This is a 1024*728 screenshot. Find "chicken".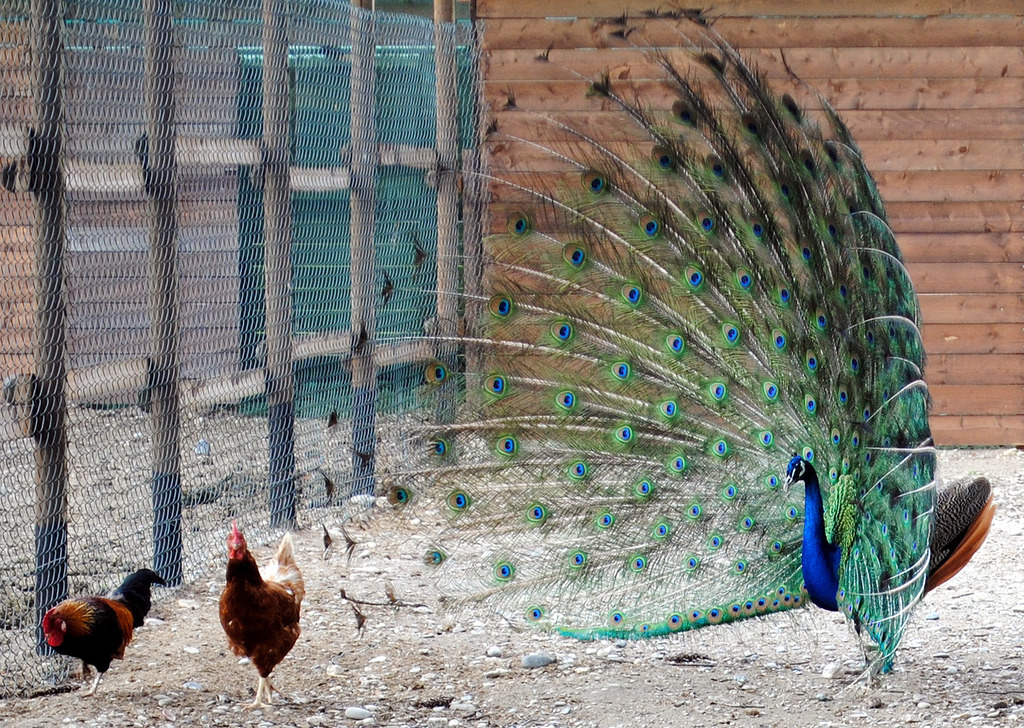
Bounding box: <bbox>39, 563, 177, 700</bbox>.
